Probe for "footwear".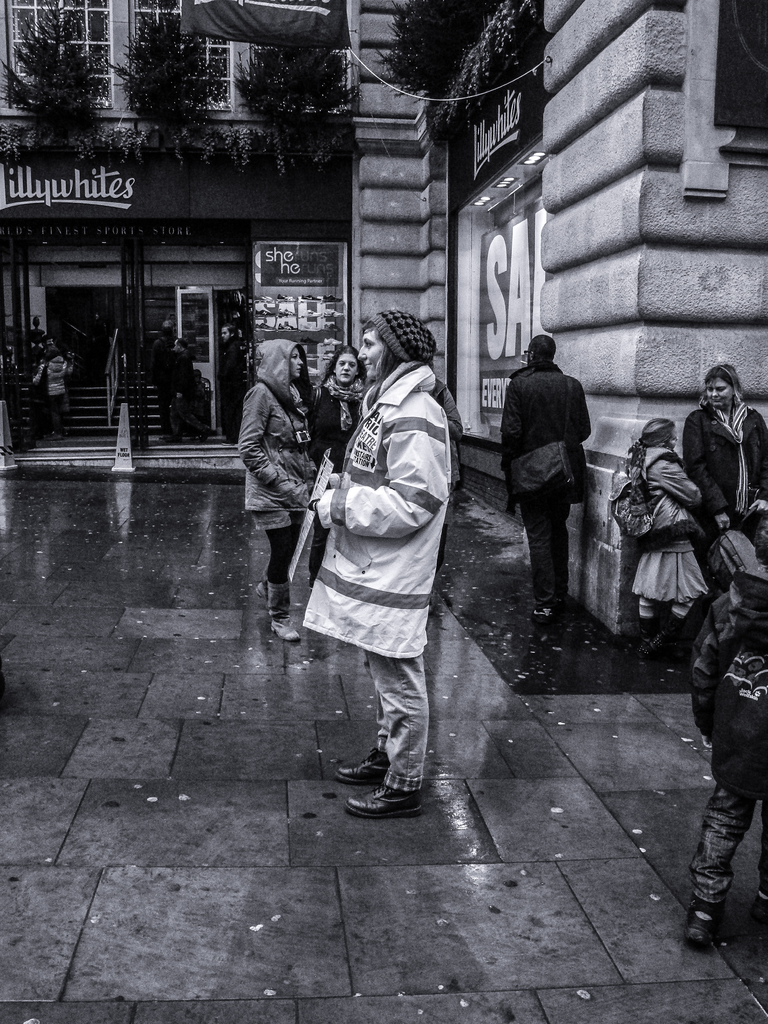
Probe result: bbox(685, 890, 726, 949).
